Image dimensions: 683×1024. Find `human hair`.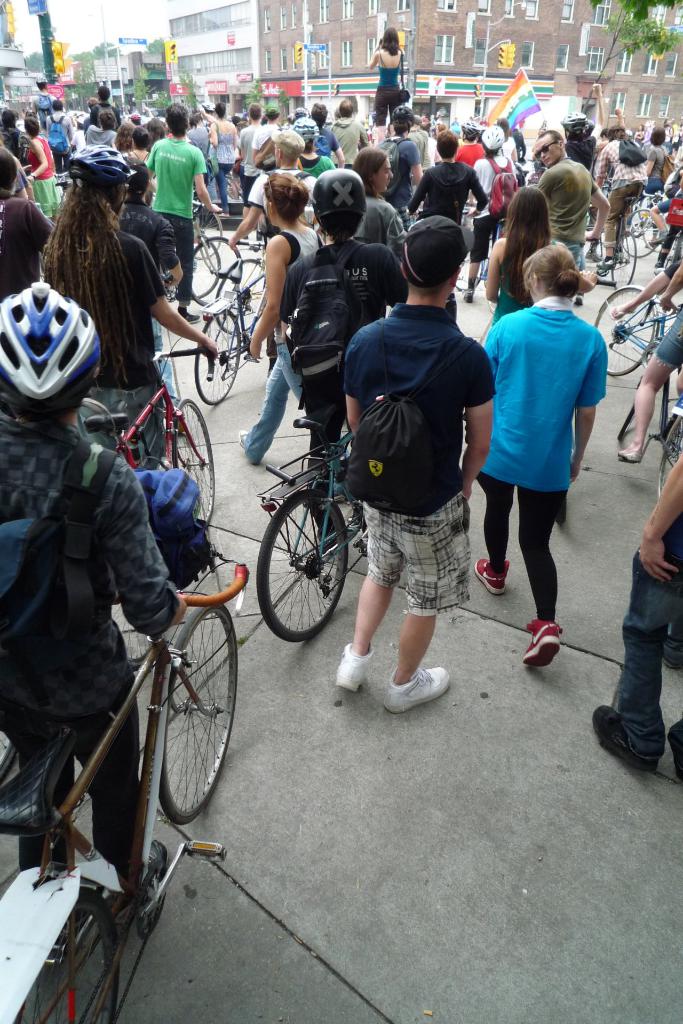
select_region(98, 85, 110, 101).
